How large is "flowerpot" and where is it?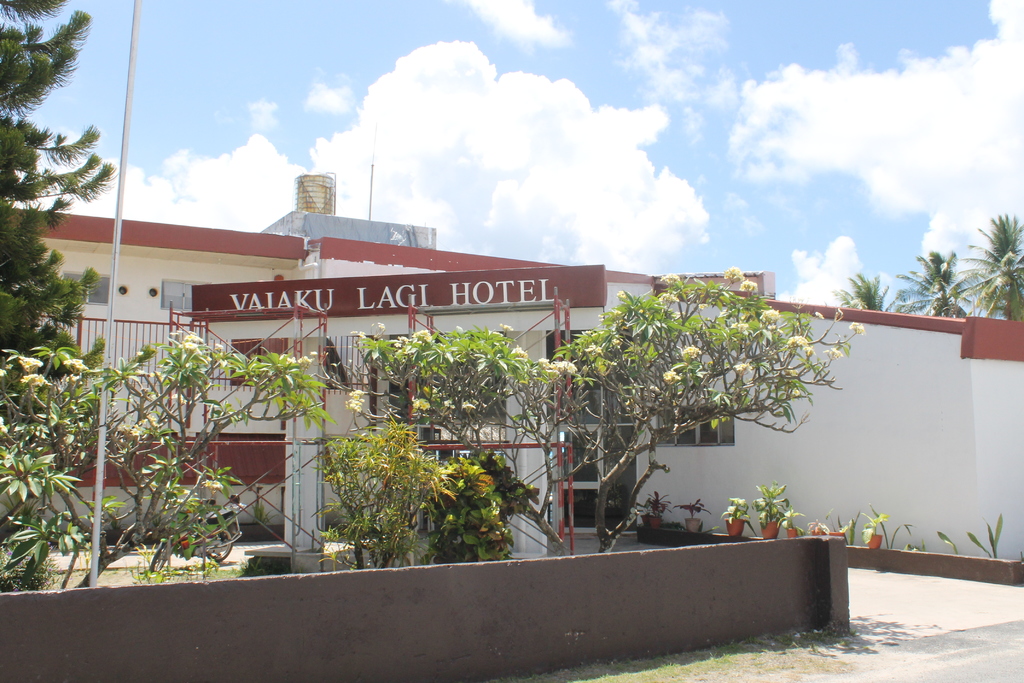
Bounding box: <box>684,514,700,534</box>.
